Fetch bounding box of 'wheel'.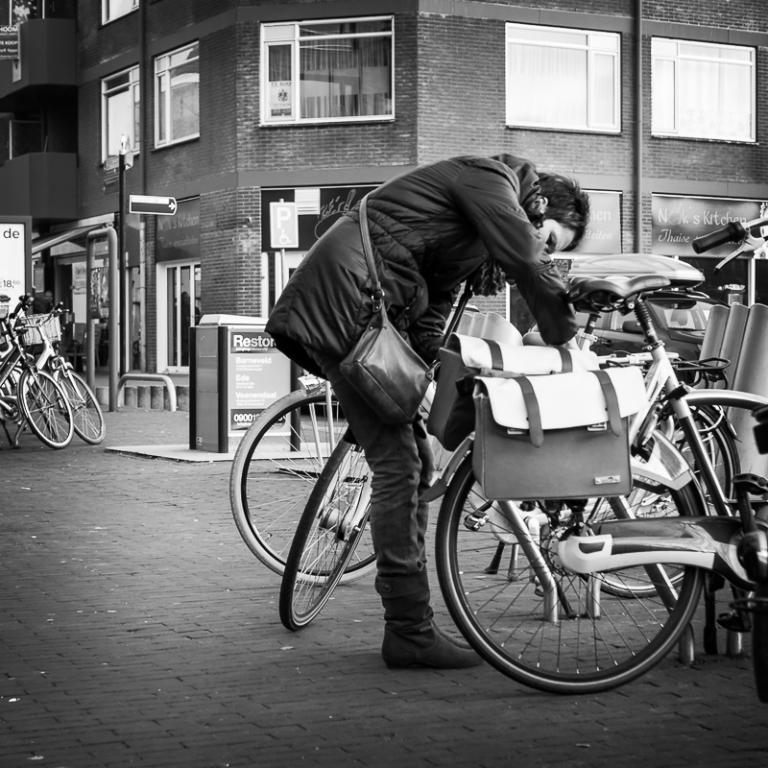
Bbox: BBox(281, 431, 379, 636).
